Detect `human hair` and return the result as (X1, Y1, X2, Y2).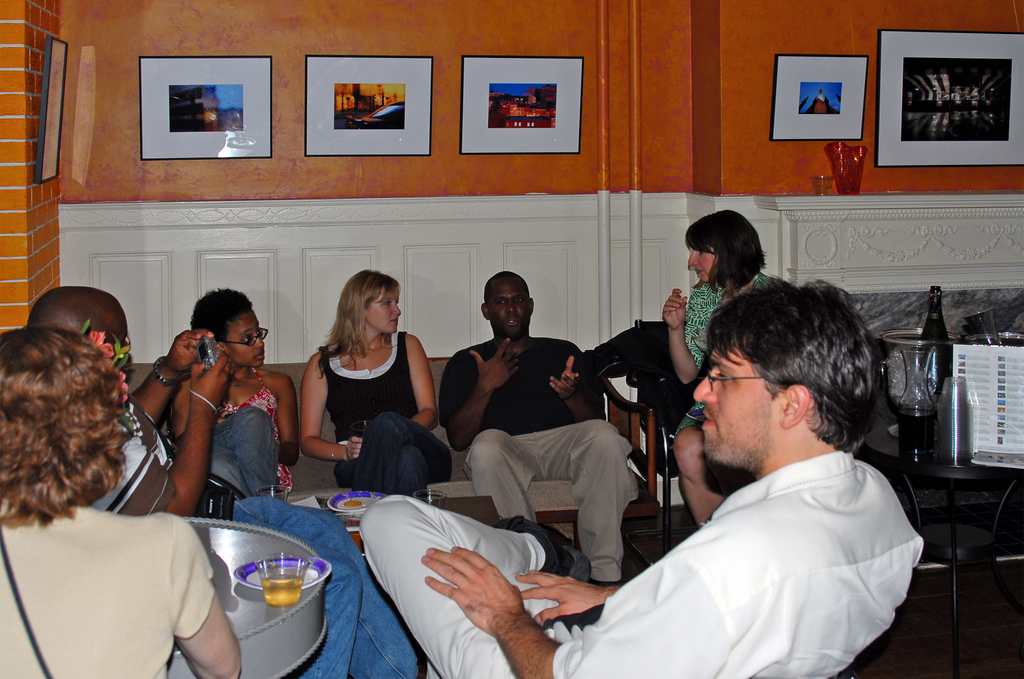
(0, 328, 132, 527).
